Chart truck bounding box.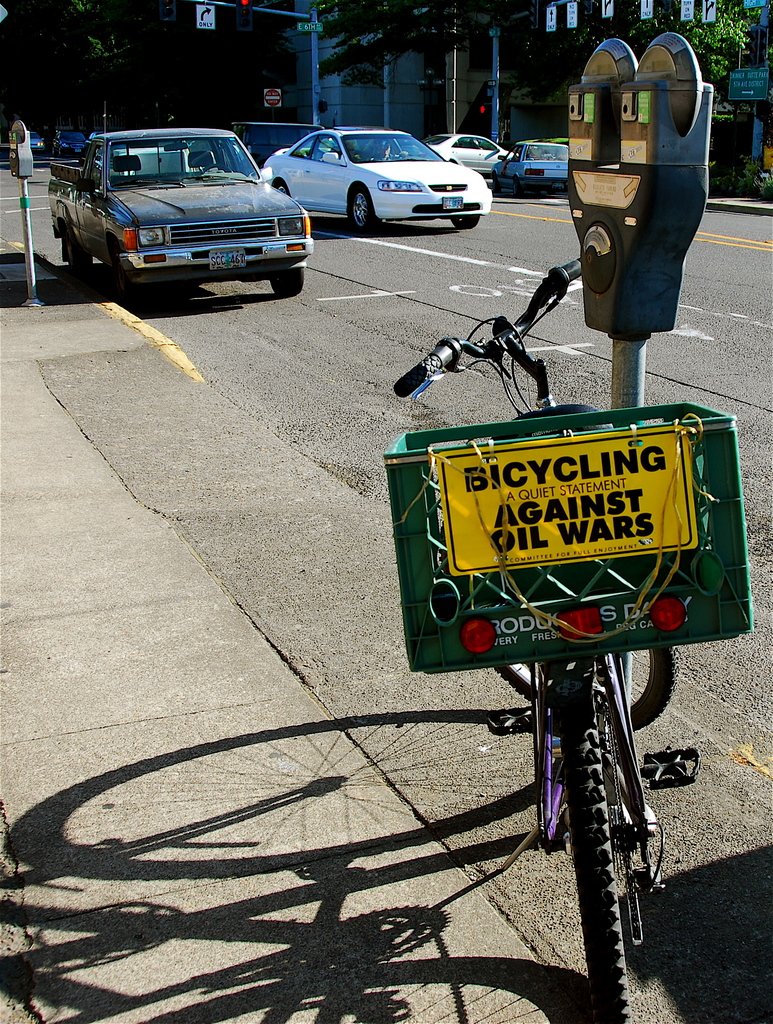
Charted: x1=47, y1=127, x2=312, y2=310.
